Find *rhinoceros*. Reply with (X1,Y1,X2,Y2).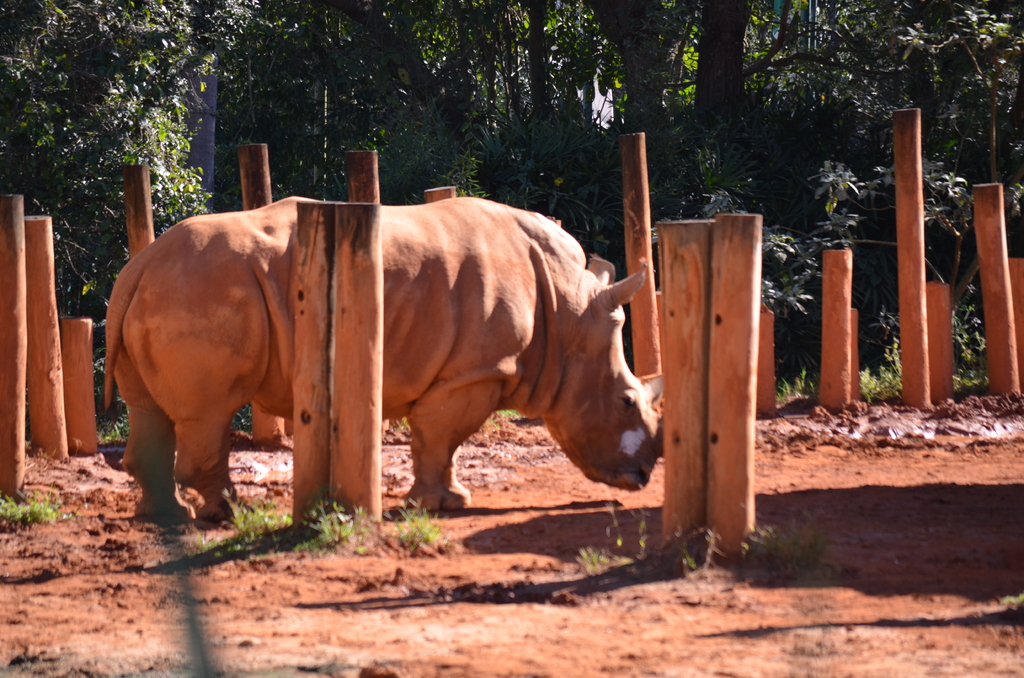
(100,194,667,534).
